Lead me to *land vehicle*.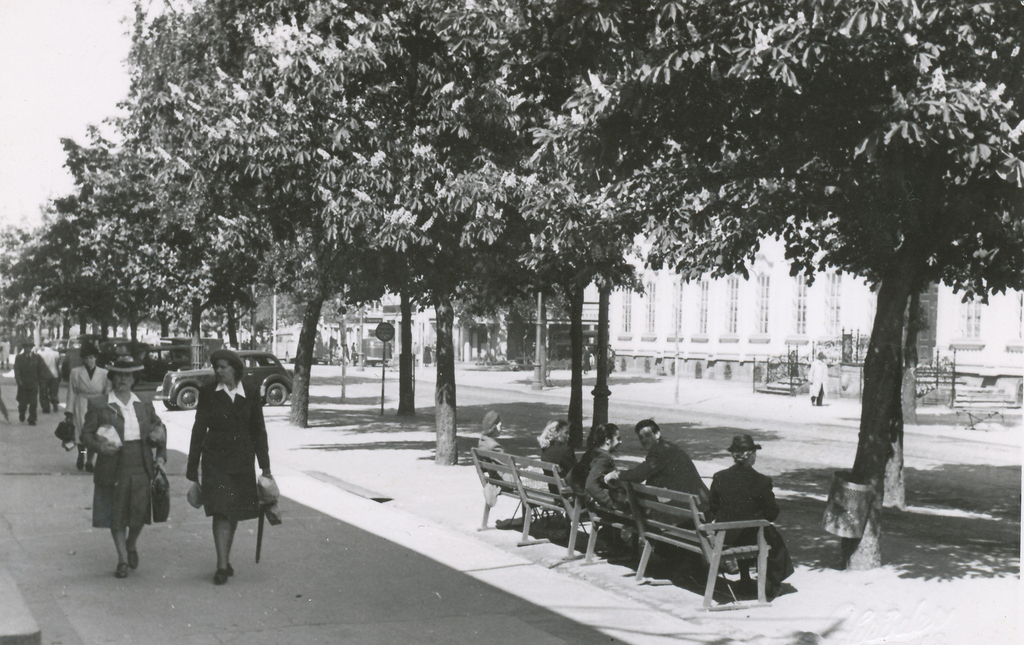
Lead to 275, 325, 328, 363.
